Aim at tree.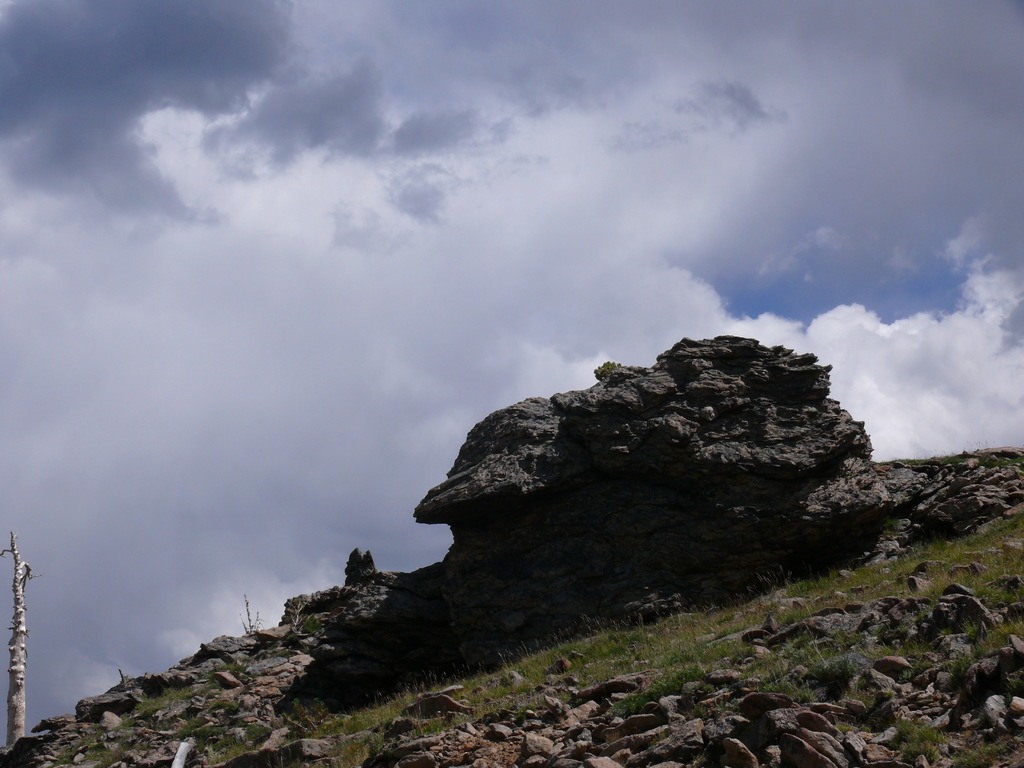
Aimed at [0, 527, 49, 744].
